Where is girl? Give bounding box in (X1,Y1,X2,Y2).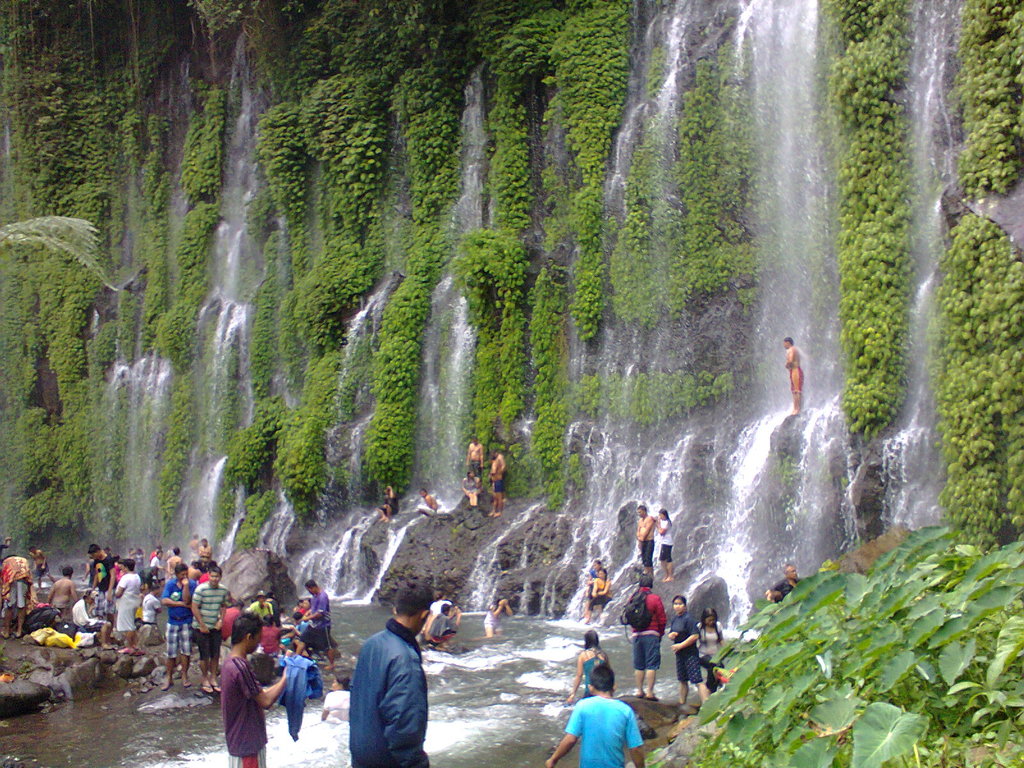
(143,585,161,643).
